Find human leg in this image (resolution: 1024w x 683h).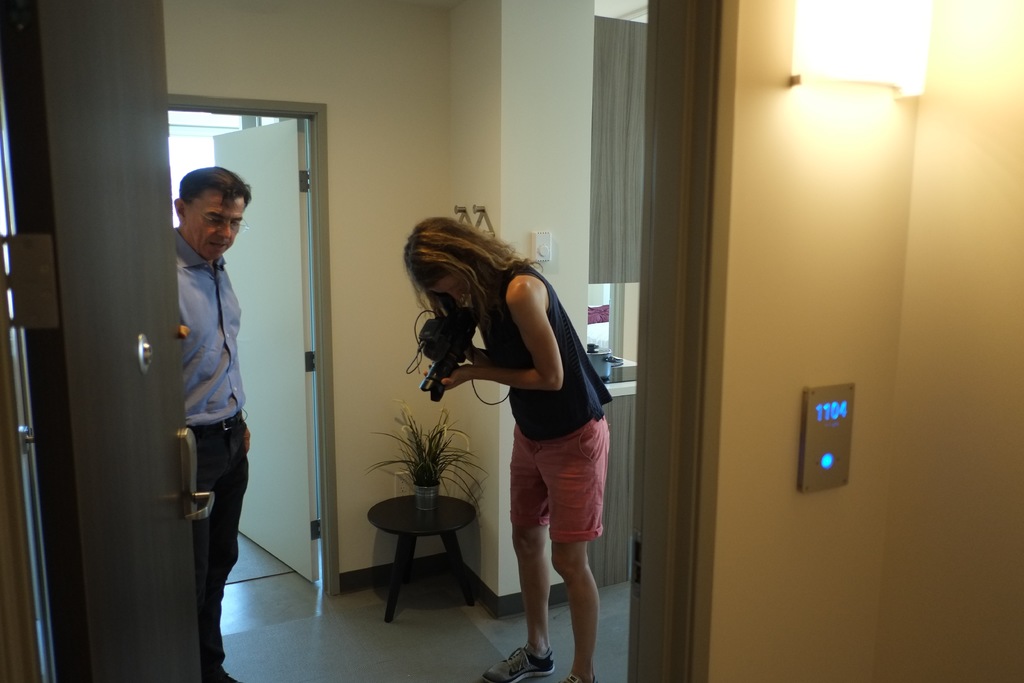
Rect(198, 420, 251, 682).
